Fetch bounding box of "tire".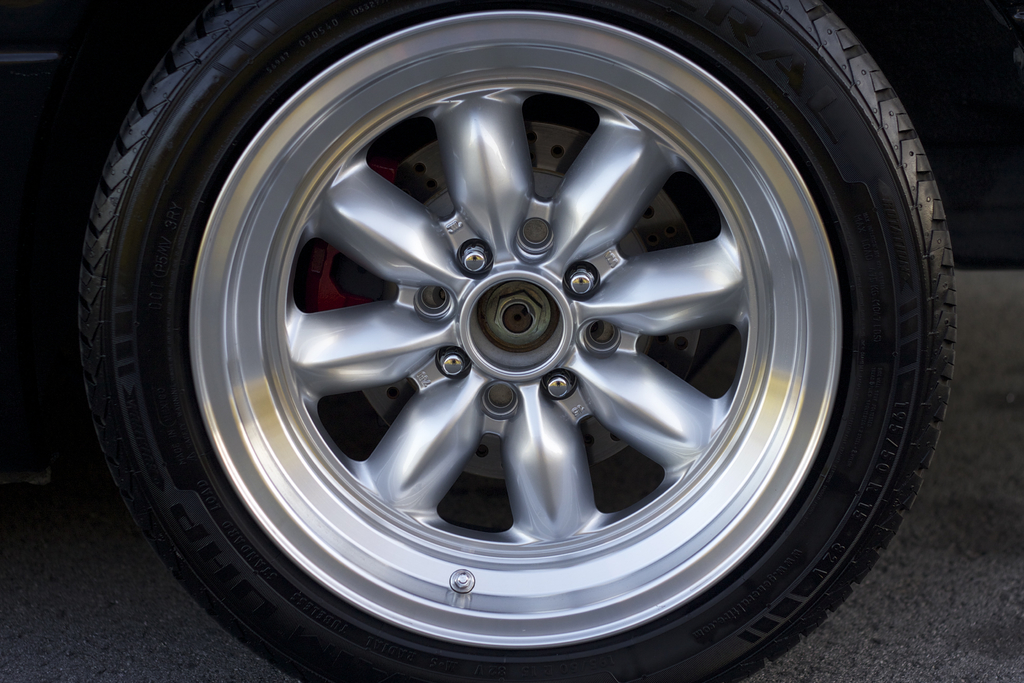
Bbox: l=77, t=0, r=957, b=682.
